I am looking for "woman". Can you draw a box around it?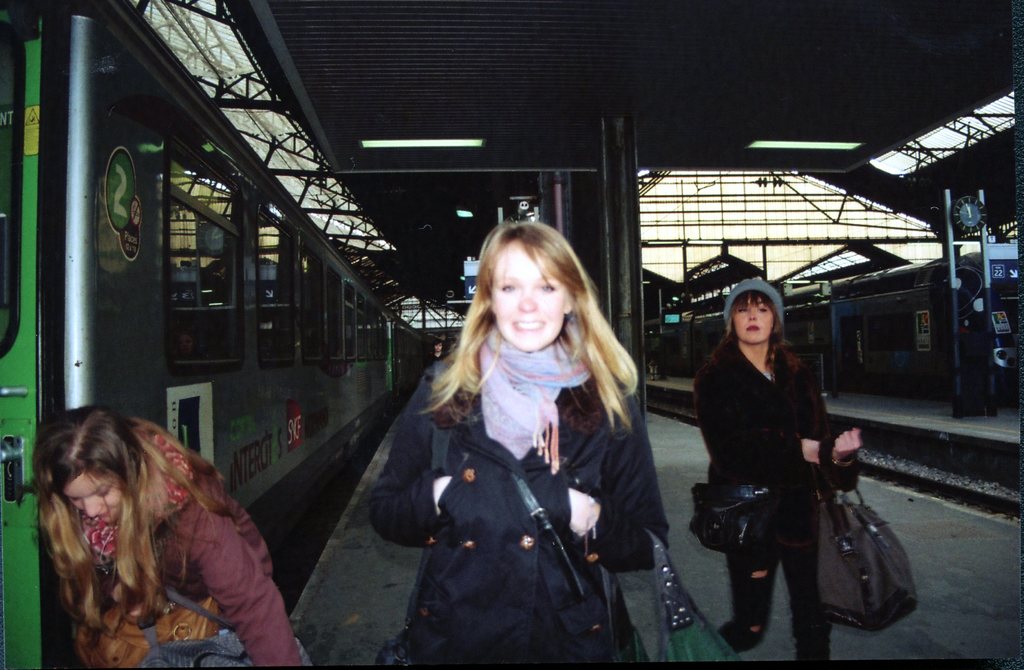
Sure, the bounding box is (429, 337, 444, 374).
